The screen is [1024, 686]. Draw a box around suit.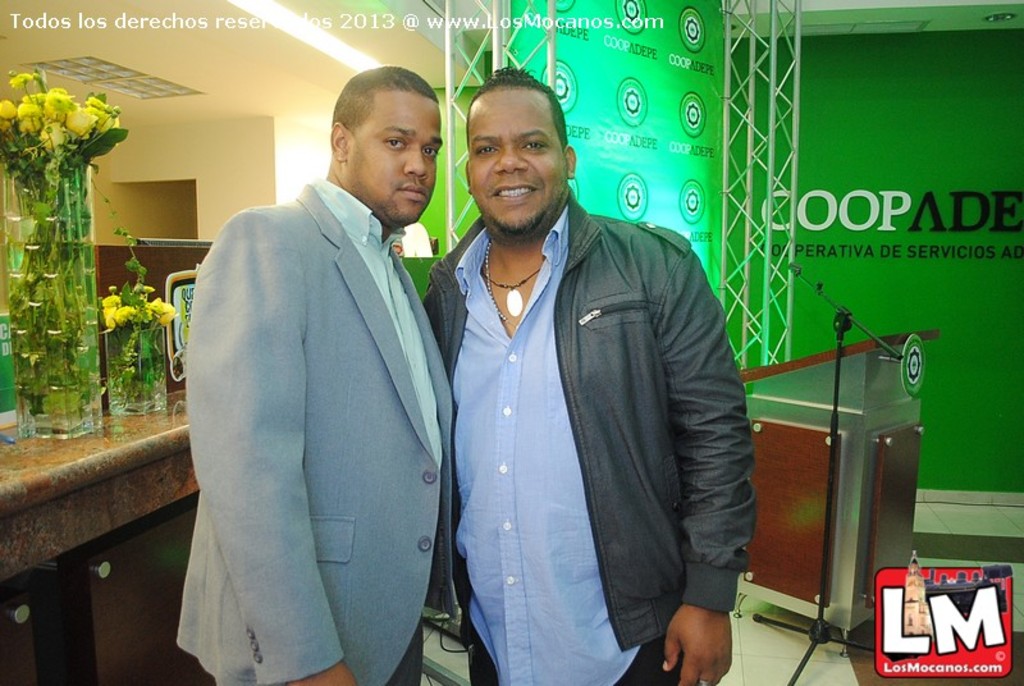
(165,60,456,685).
